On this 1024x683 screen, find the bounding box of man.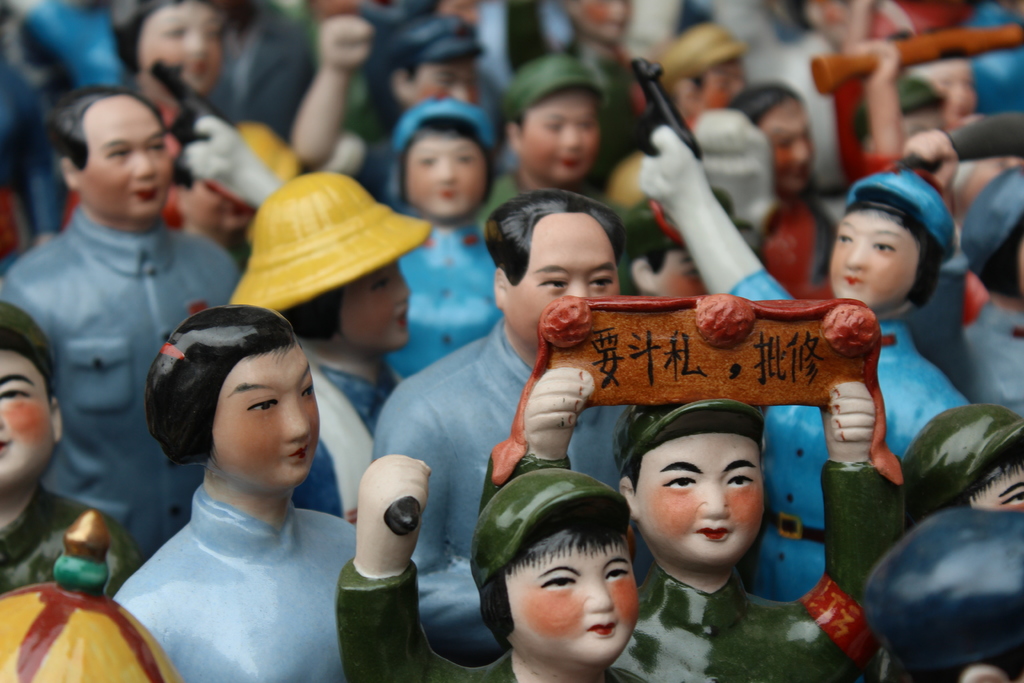
Bounding box: 369, 192, 628, 671.
